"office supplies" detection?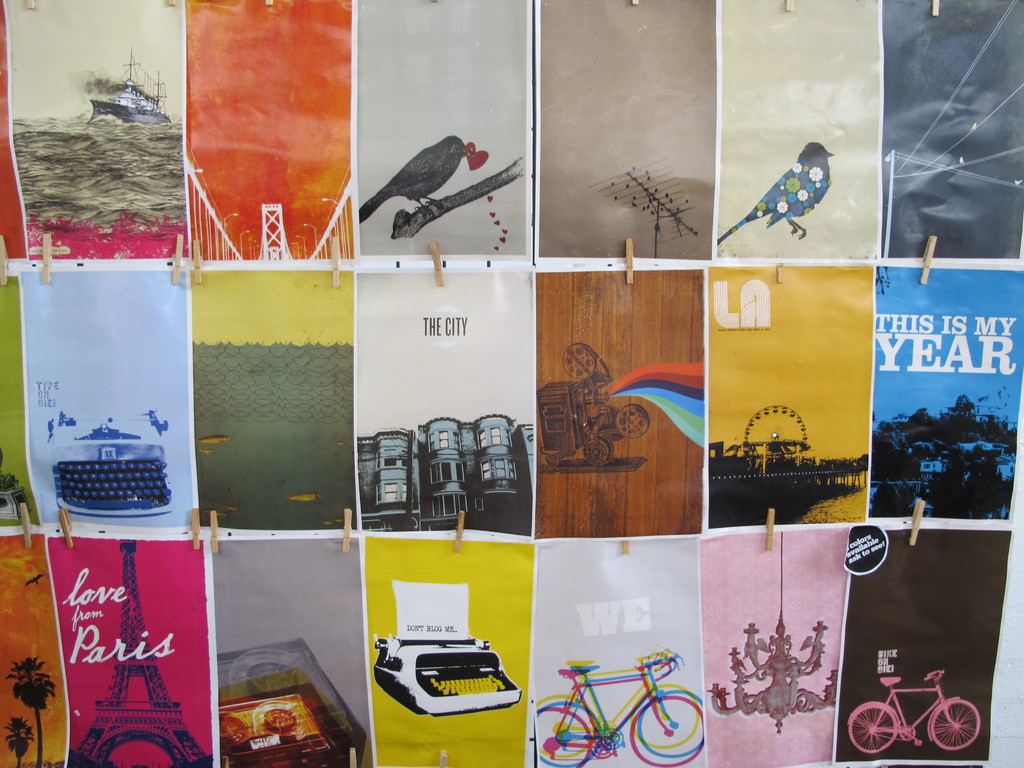
369 632 520 717
